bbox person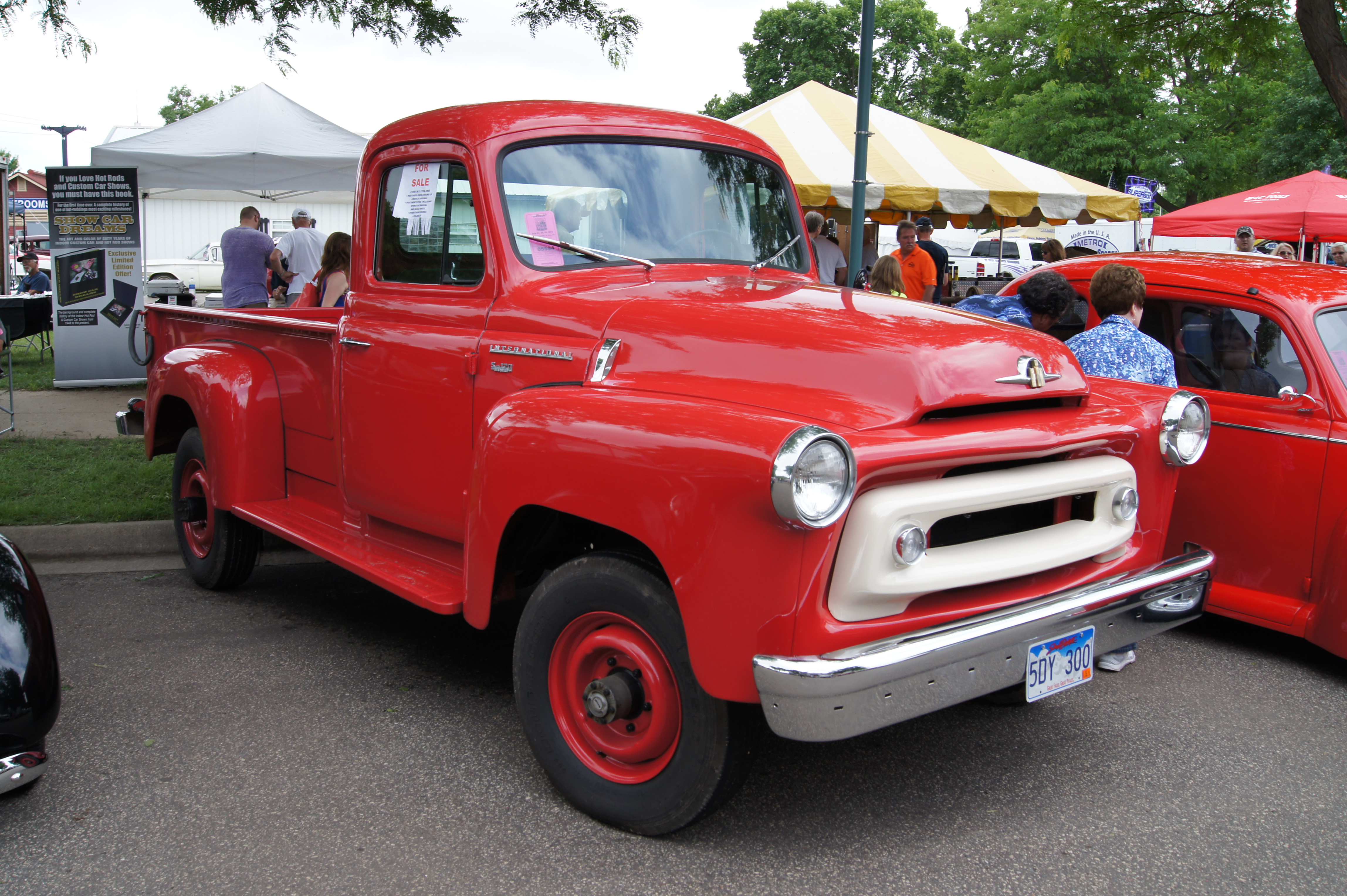
pyautogui.locateOnScreen(162, 57, 171, 74)
